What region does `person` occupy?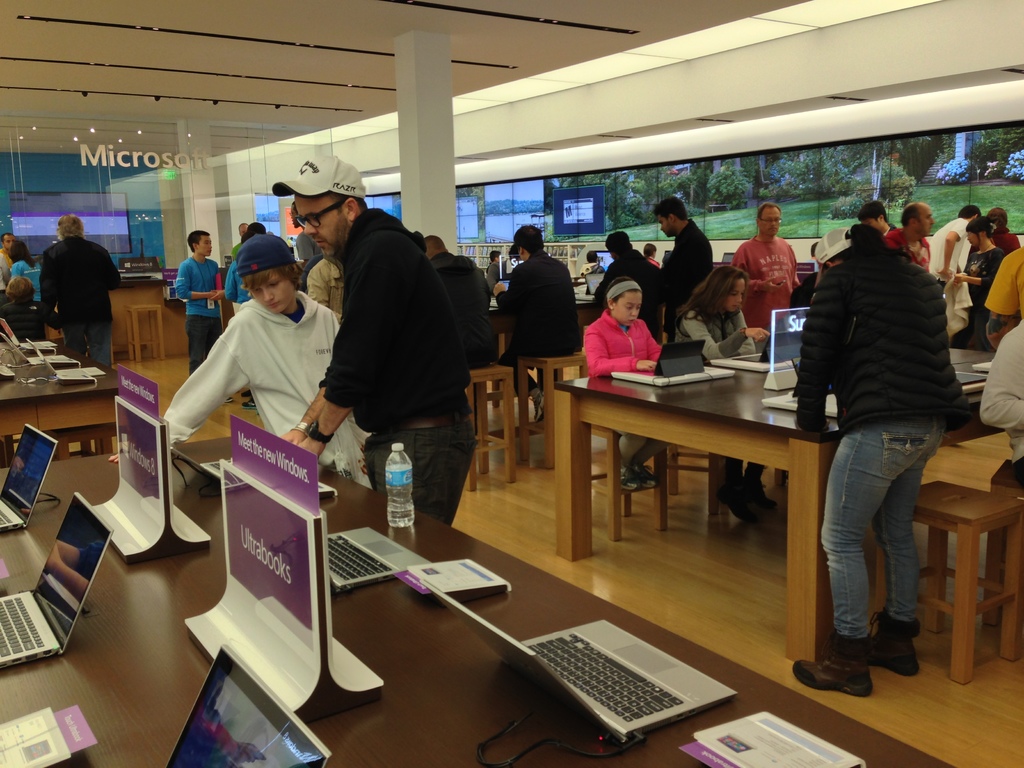
(0, 278, 47, 342).
